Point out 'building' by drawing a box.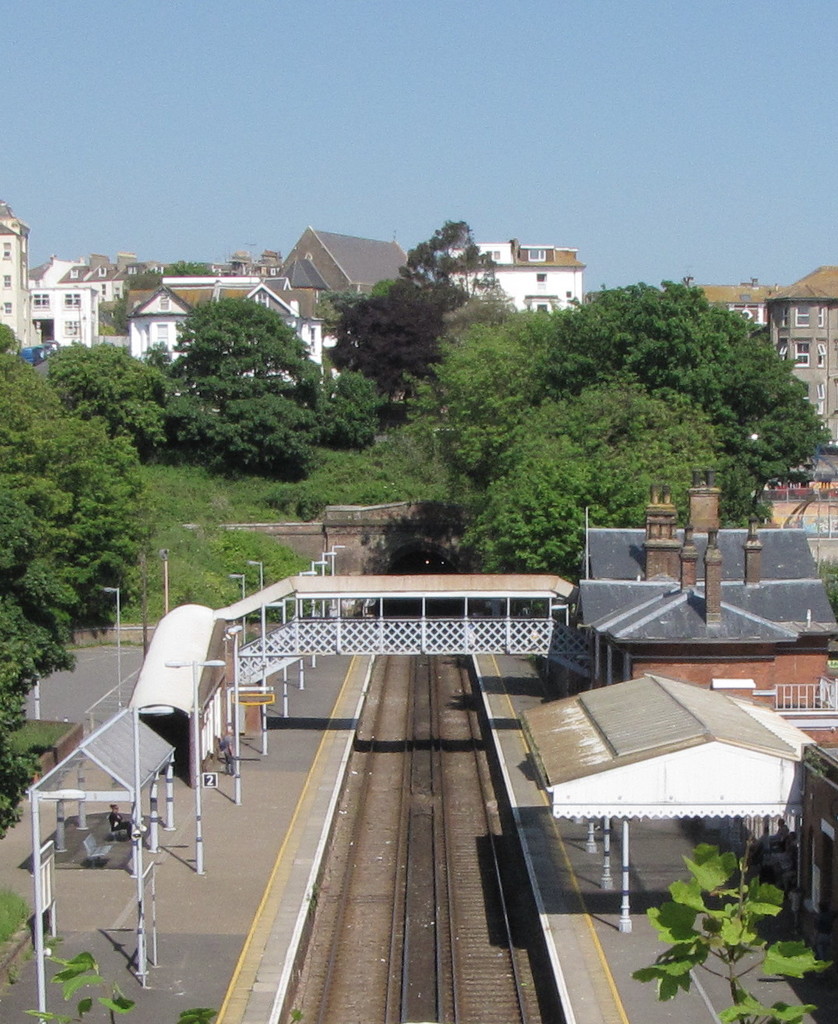
698/280/776/324.
